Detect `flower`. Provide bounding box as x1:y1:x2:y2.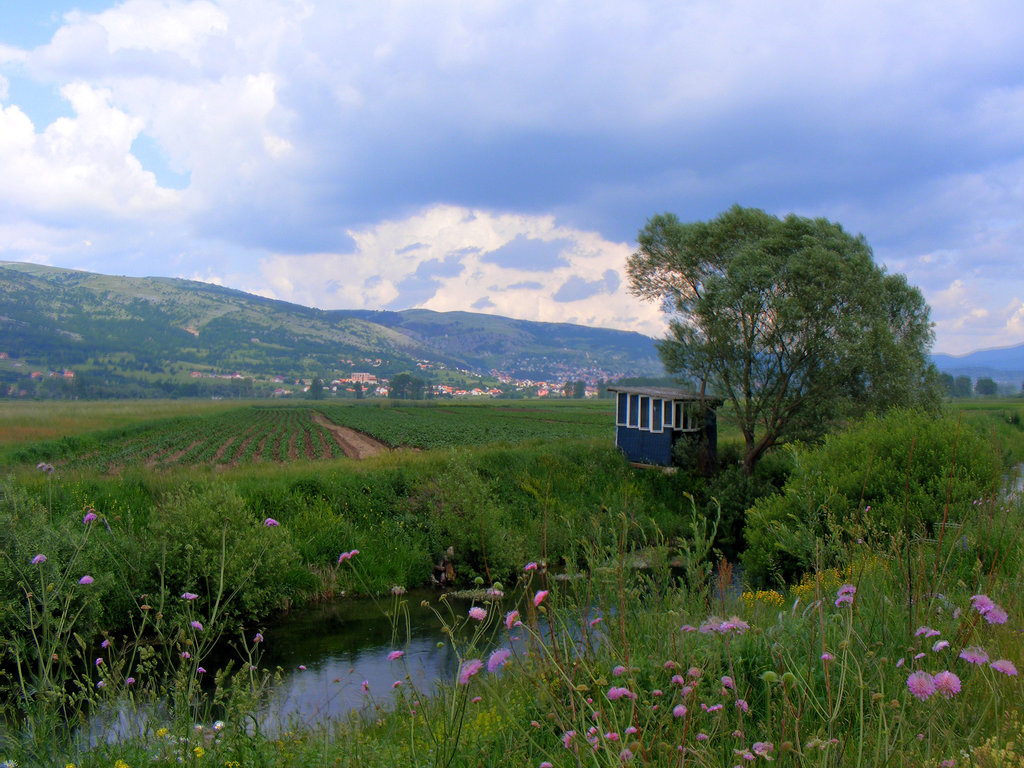
484:647:509:668.
